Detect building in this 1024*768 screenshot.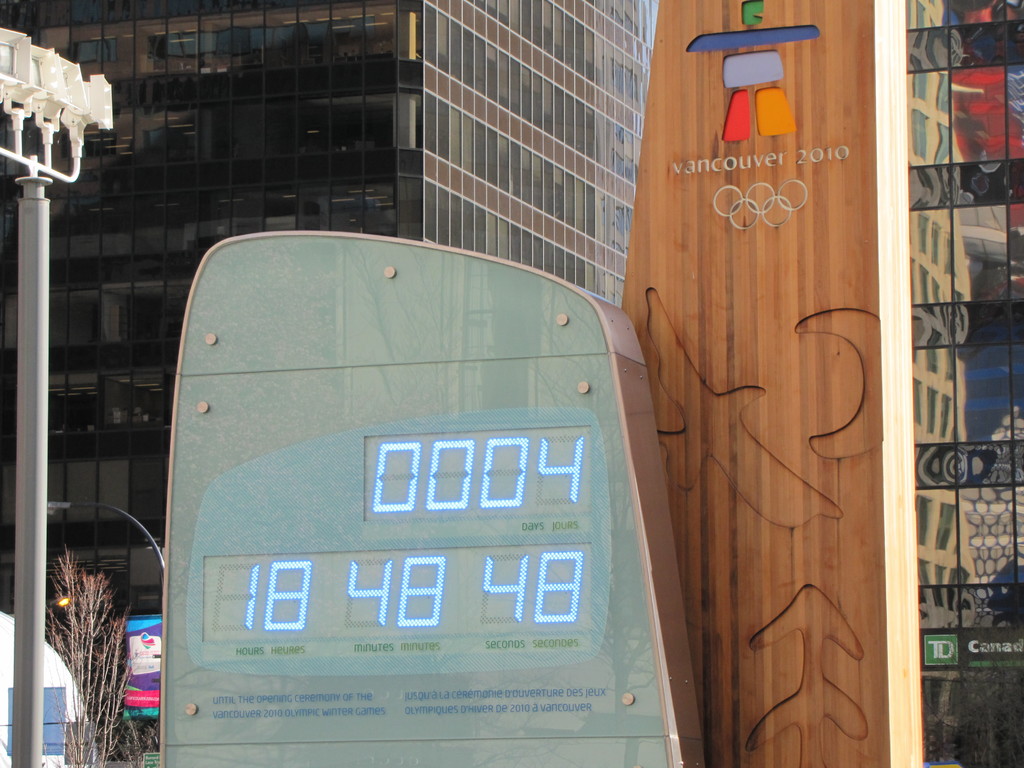
Detection: 616,0,1023,767.
